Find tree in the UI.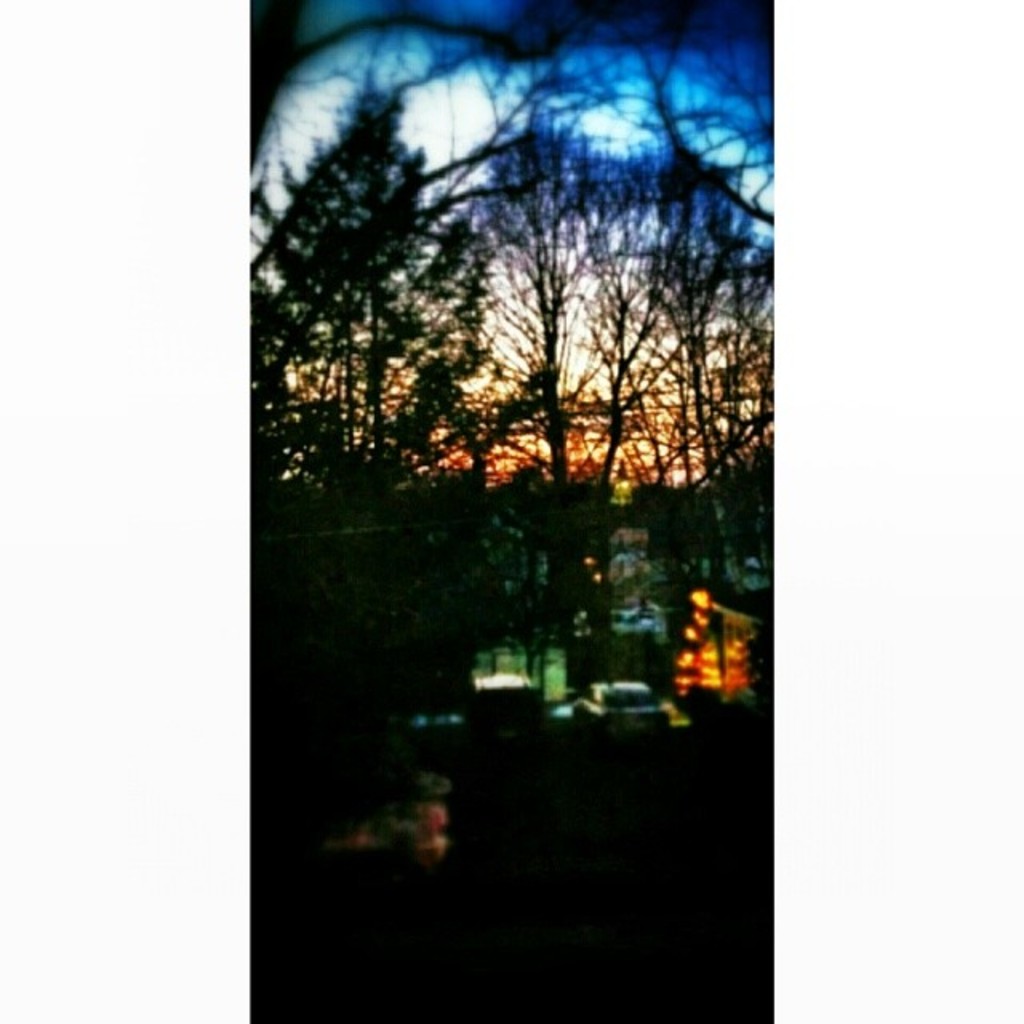
UI element at left=466, top=96, right=746, bottom=659.
